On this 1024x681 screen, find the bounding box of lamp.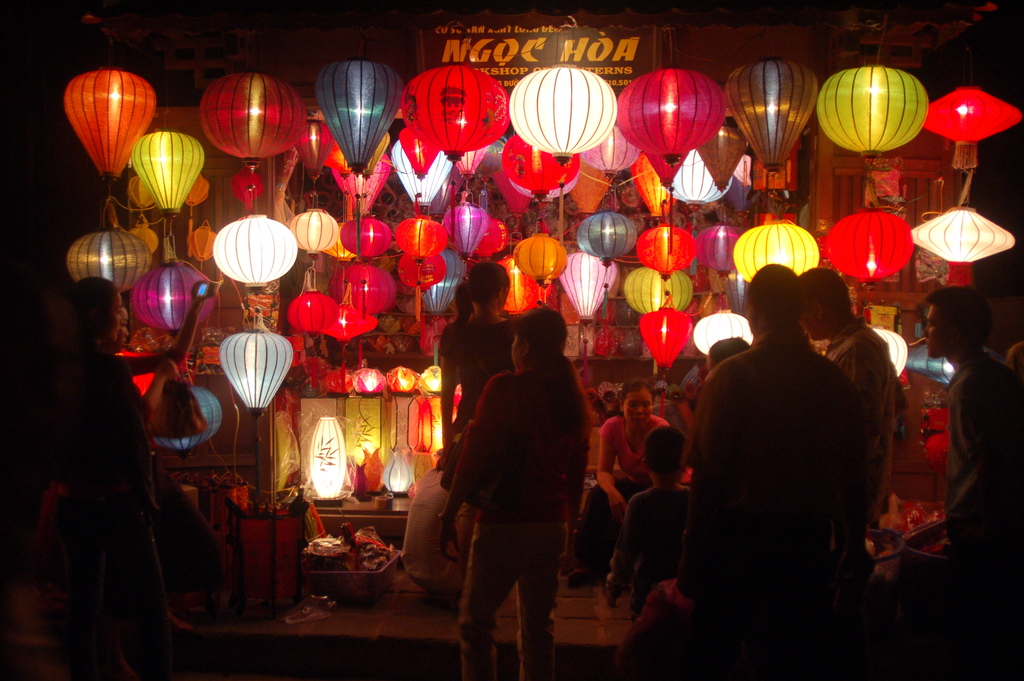
Bounding box: select_region(441, 190, 488, 260).
